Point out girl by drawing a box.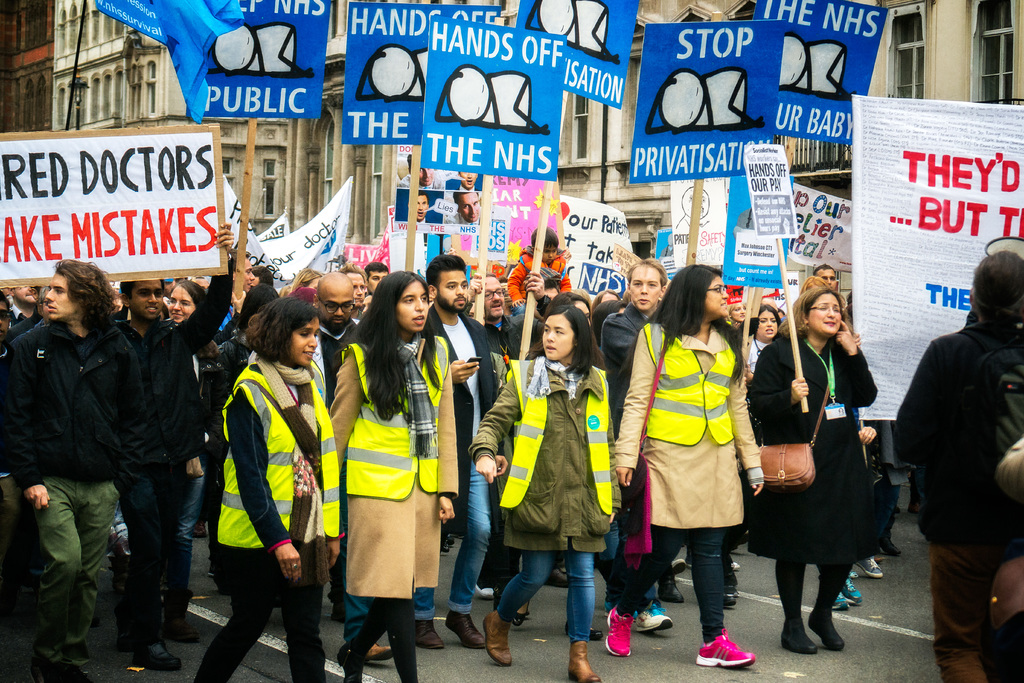
[466,308,623,679].
